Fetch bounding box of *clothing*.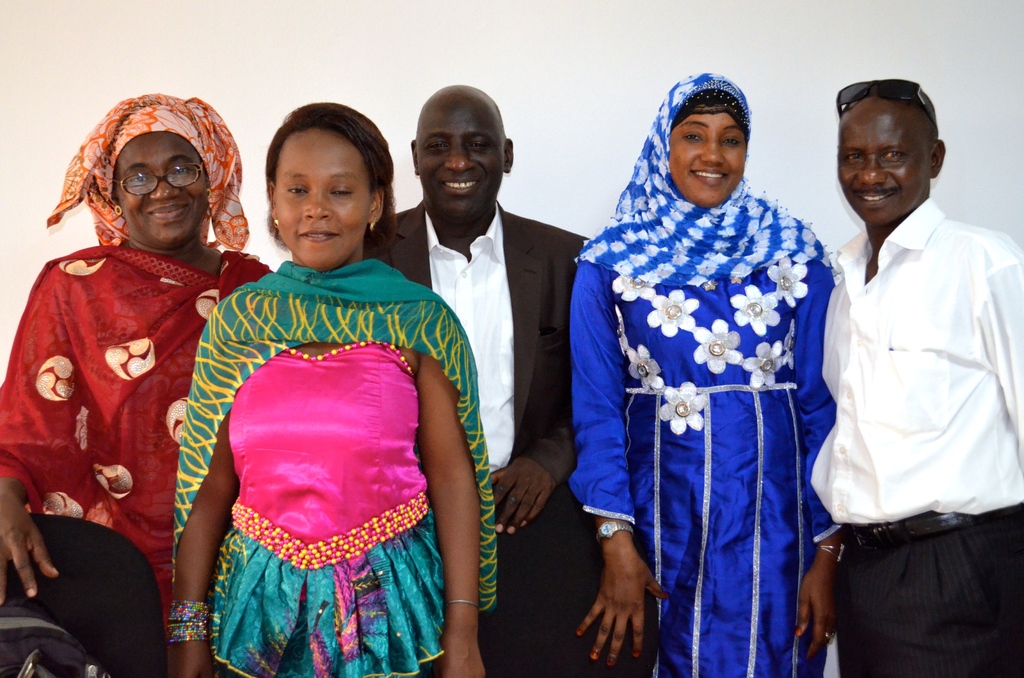
Bbox: select_region(337, 197, 651, 677).
